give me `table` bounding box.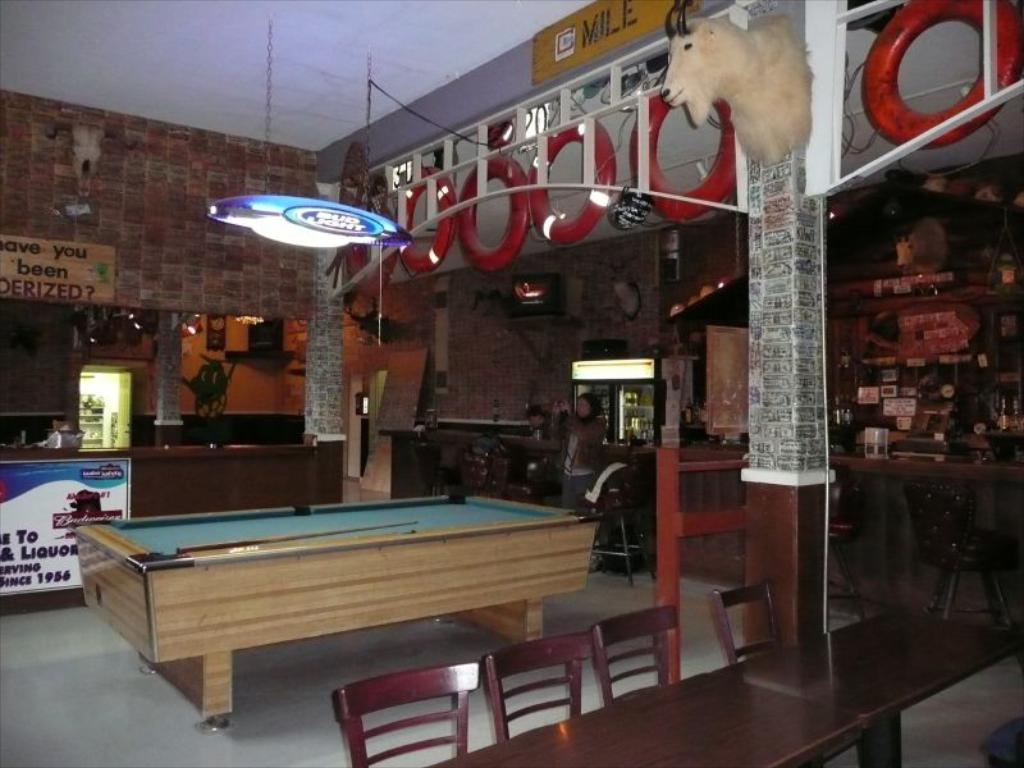
bbox=(429, 664, 867, 767).
